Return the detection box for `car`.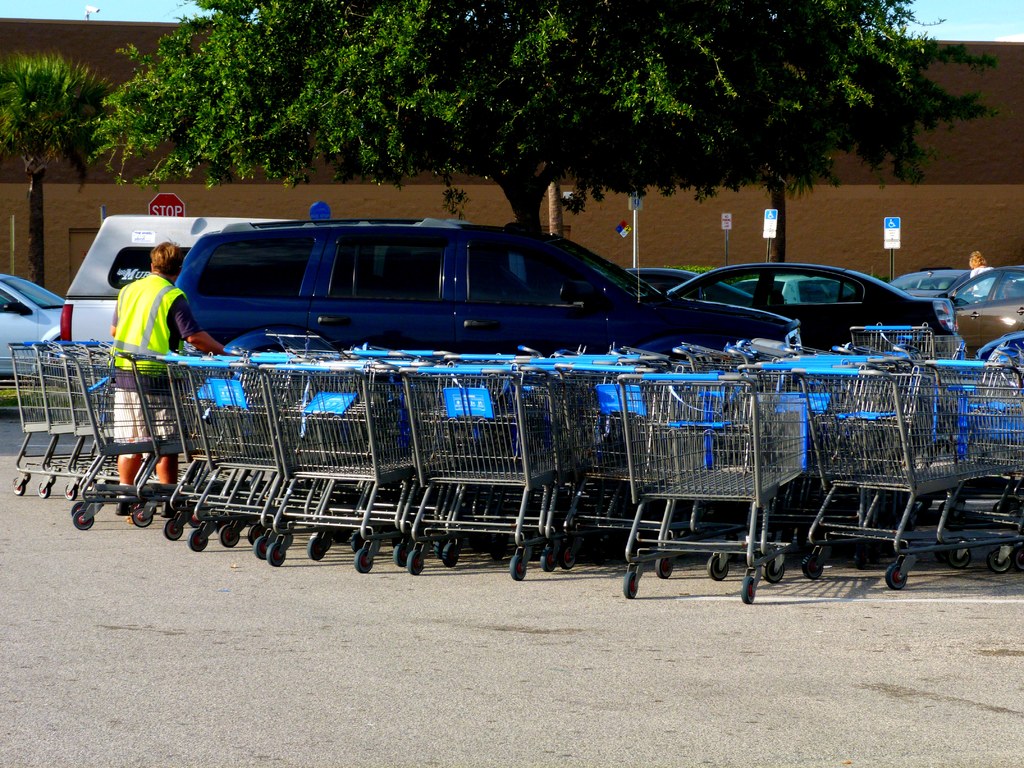
crop(623, 268, 755, 300).
